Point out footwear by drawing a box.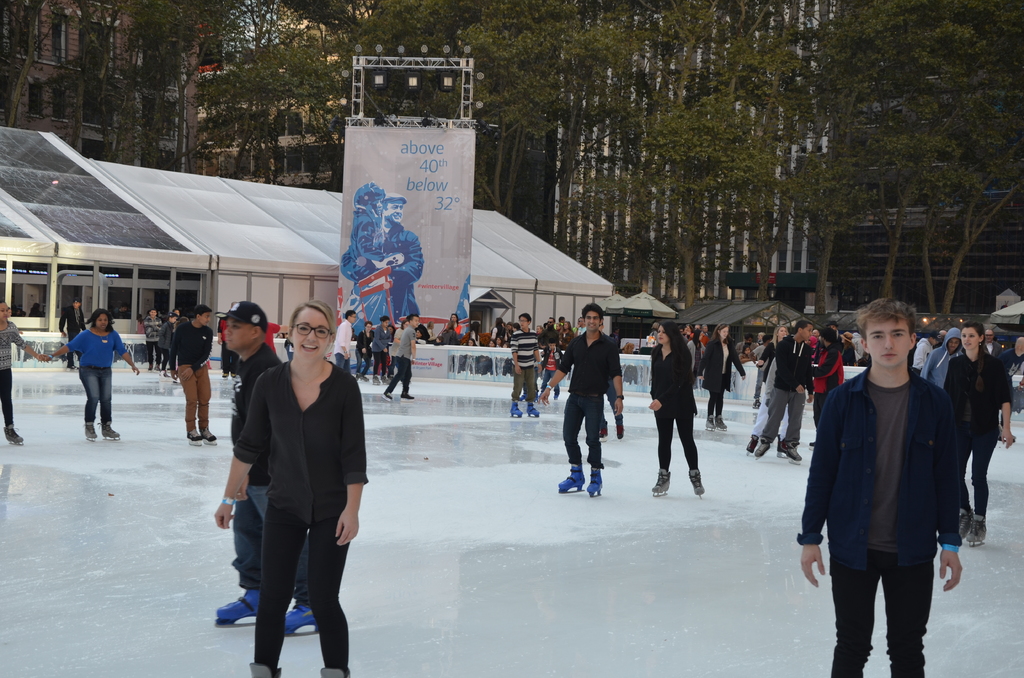
bbox(380, 389, 393, 401).
